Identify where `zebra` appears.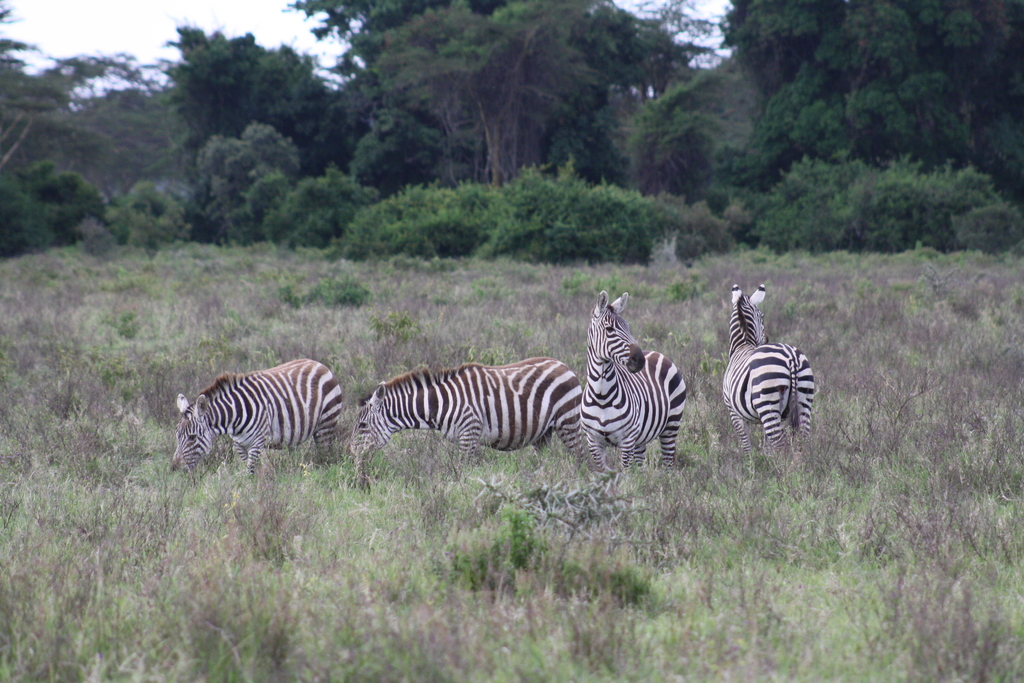
Appears at bbox=[349, 356, 588, 465].
